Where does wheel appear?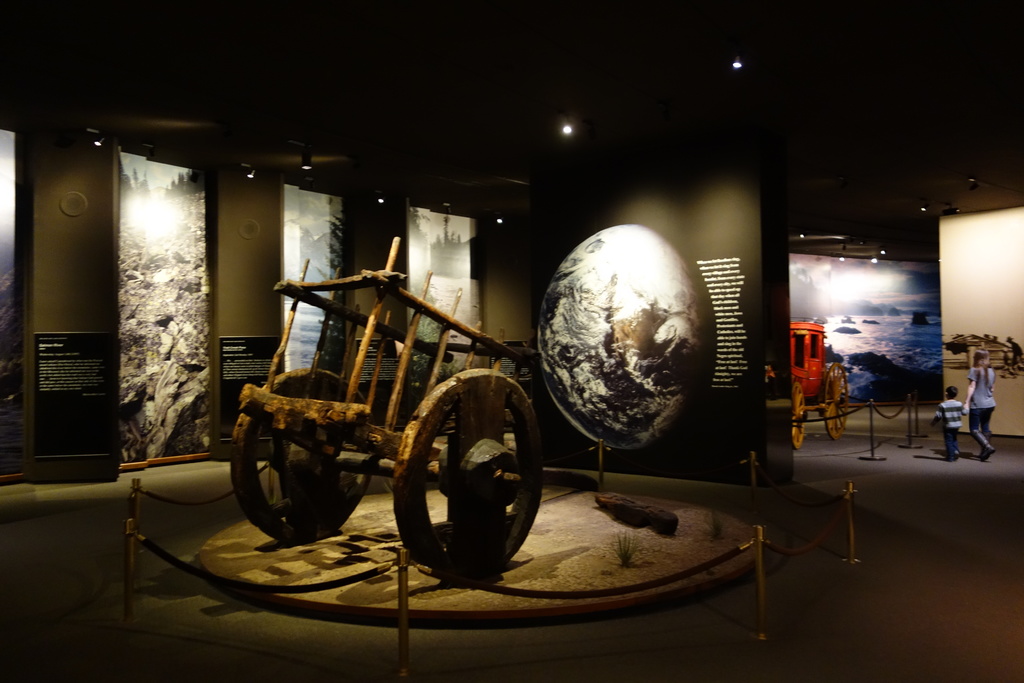
Appears at rect(397, 366, 545, 563).
